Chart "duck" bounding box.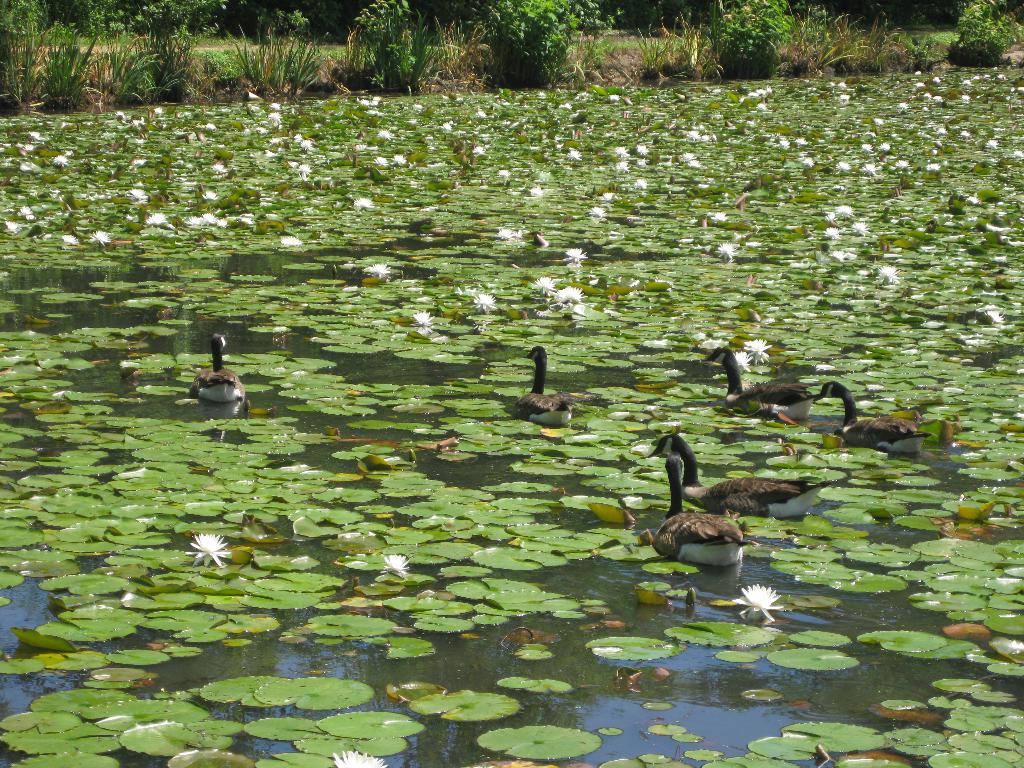
Charted: pyautogui.locateOnScreen(516, 342, 588, 431).
